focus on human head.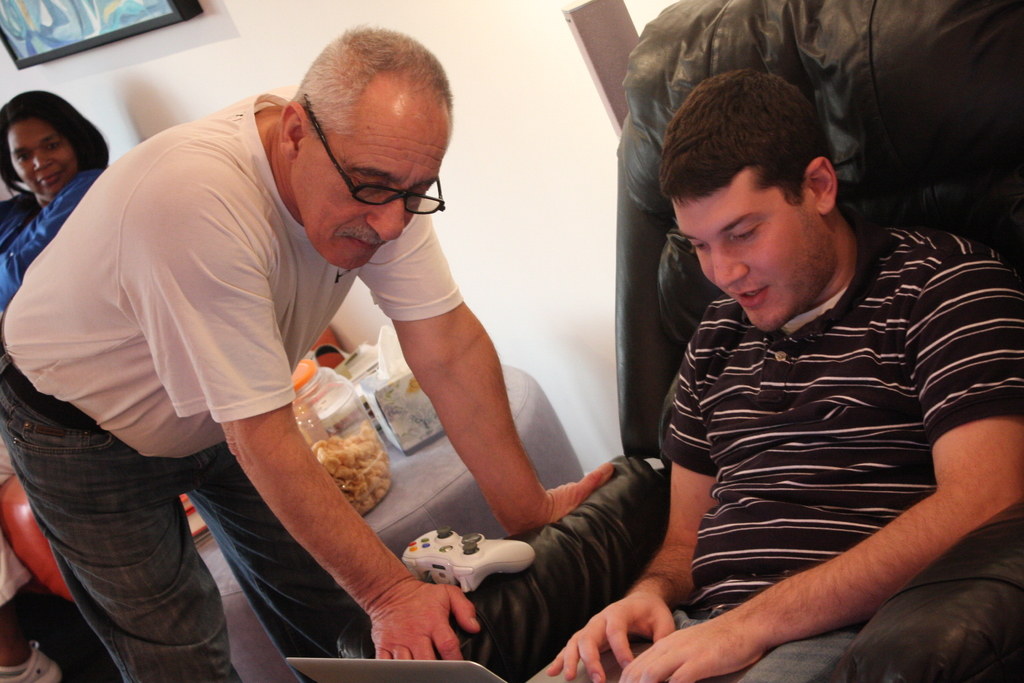
Focused at [x1=0, y1=89, x2=104, y2=194].
